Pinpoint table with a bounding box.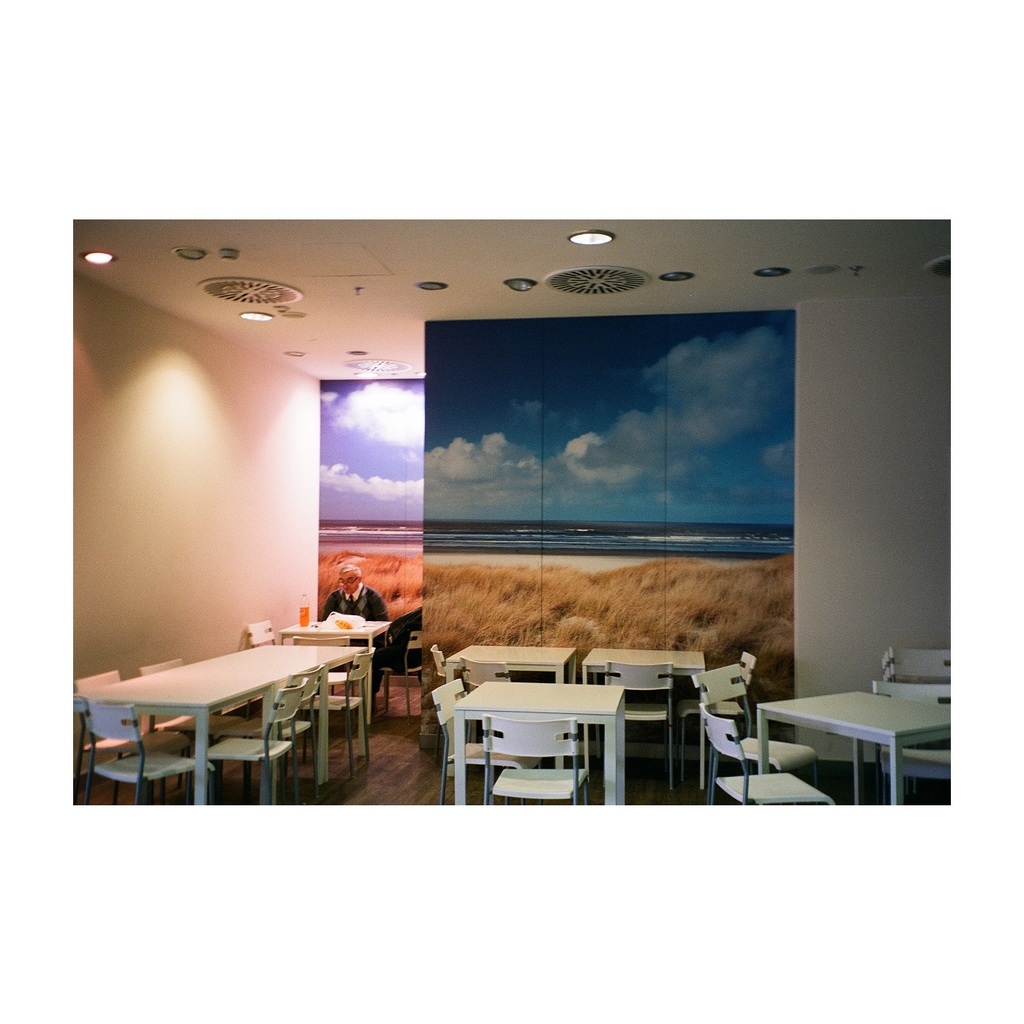
box=[280, 621, 391, 719].
